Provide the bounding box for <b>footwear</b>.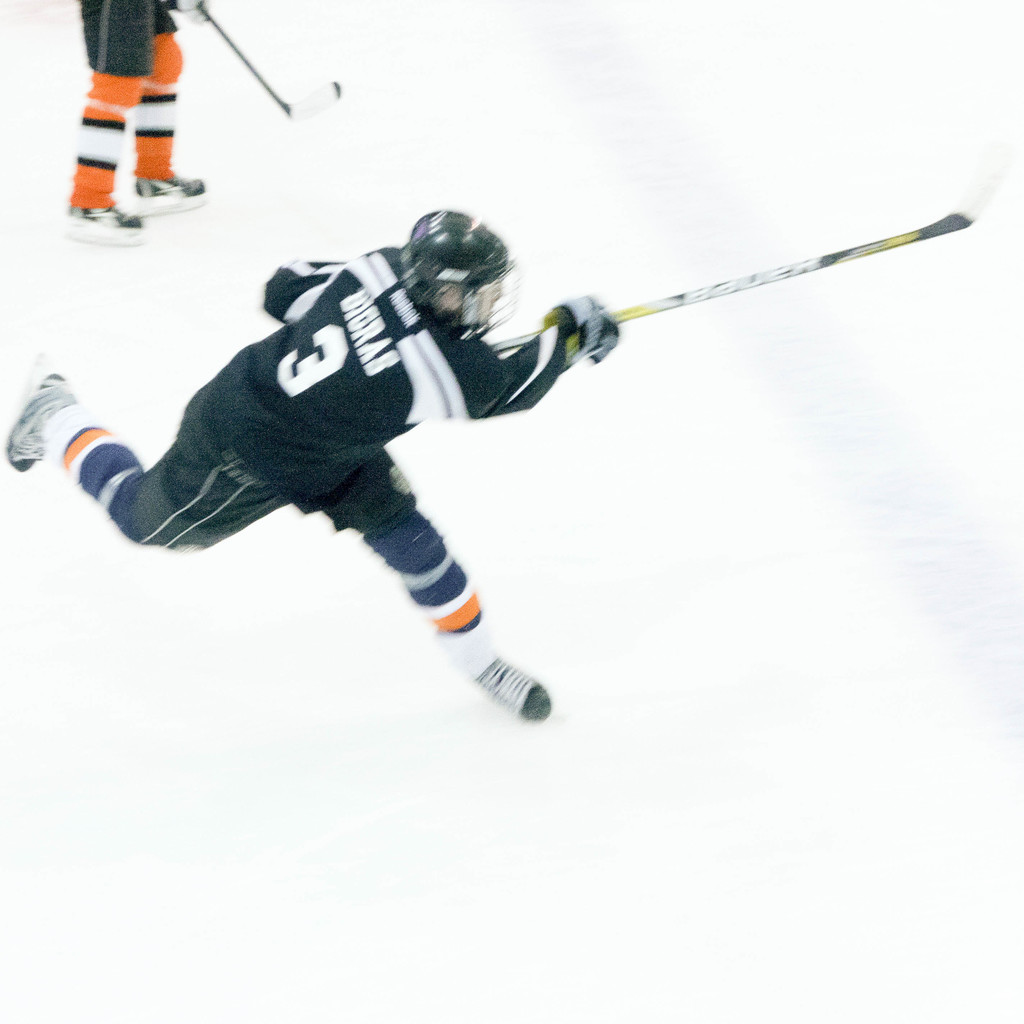
region(425, 589, 551, 723).
